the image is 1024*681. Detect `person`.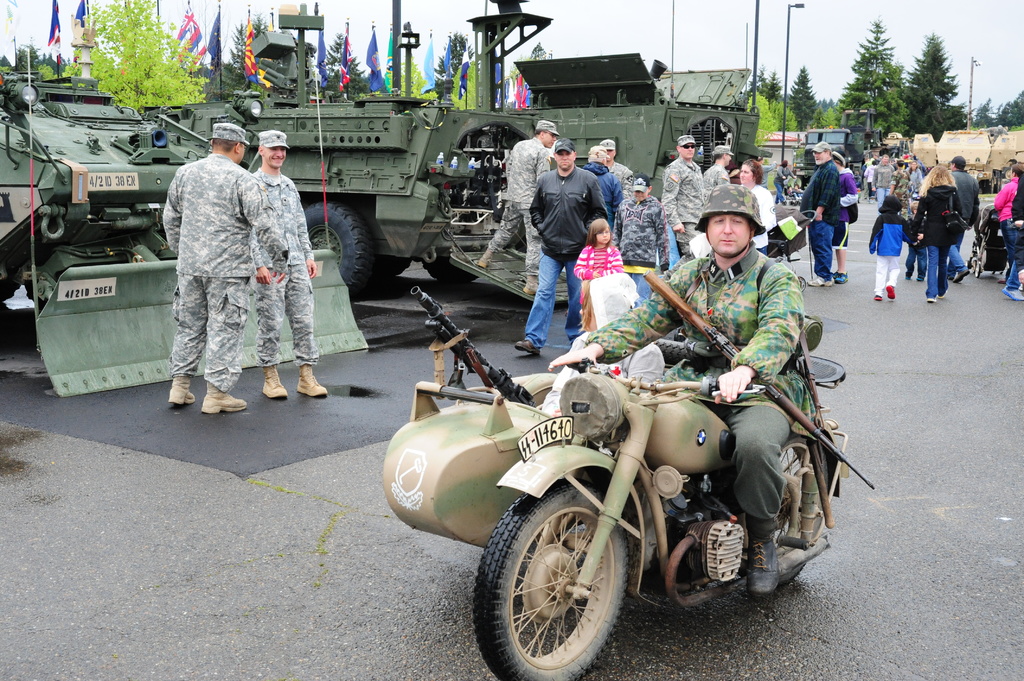
Detection: 541:273:664:417.
